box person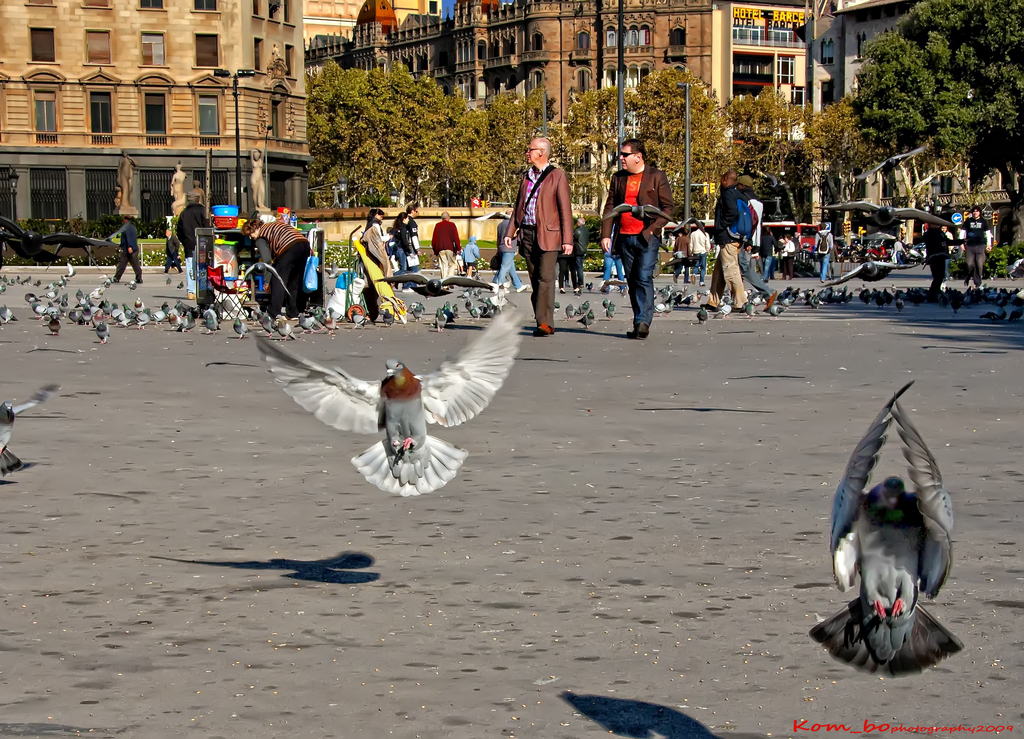
l=406, t=204, r=420, b=263
